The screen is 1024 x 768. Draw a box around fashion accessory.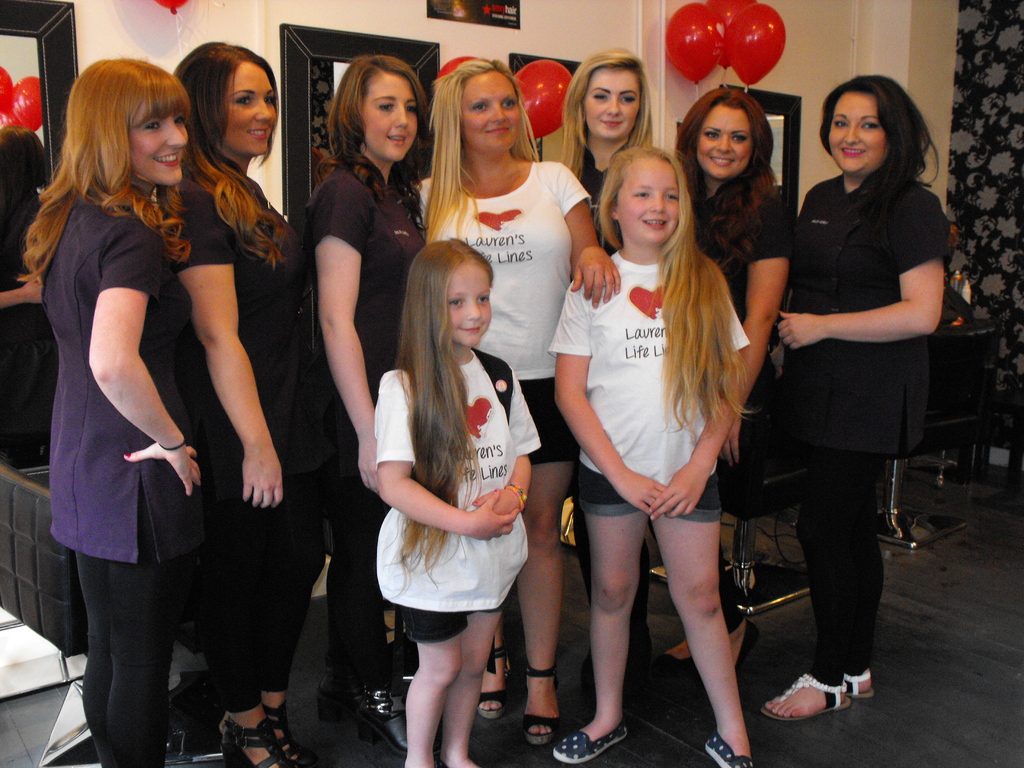
473,648,509,719.
